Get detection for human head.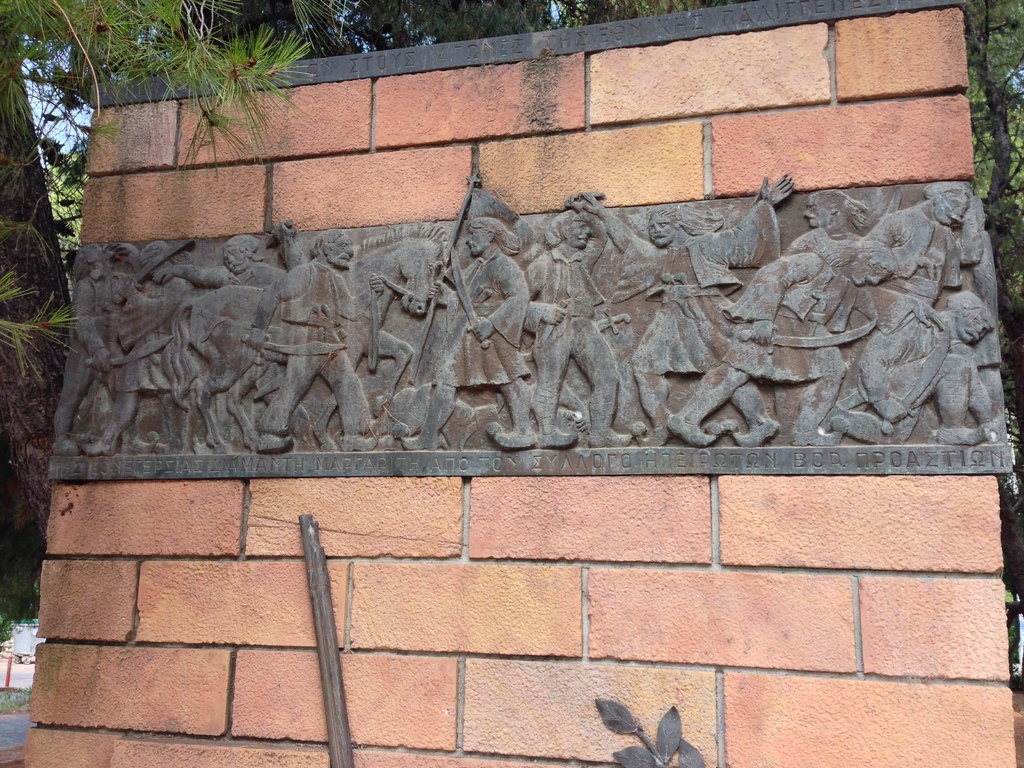
Detection: 77:242:118:264.
